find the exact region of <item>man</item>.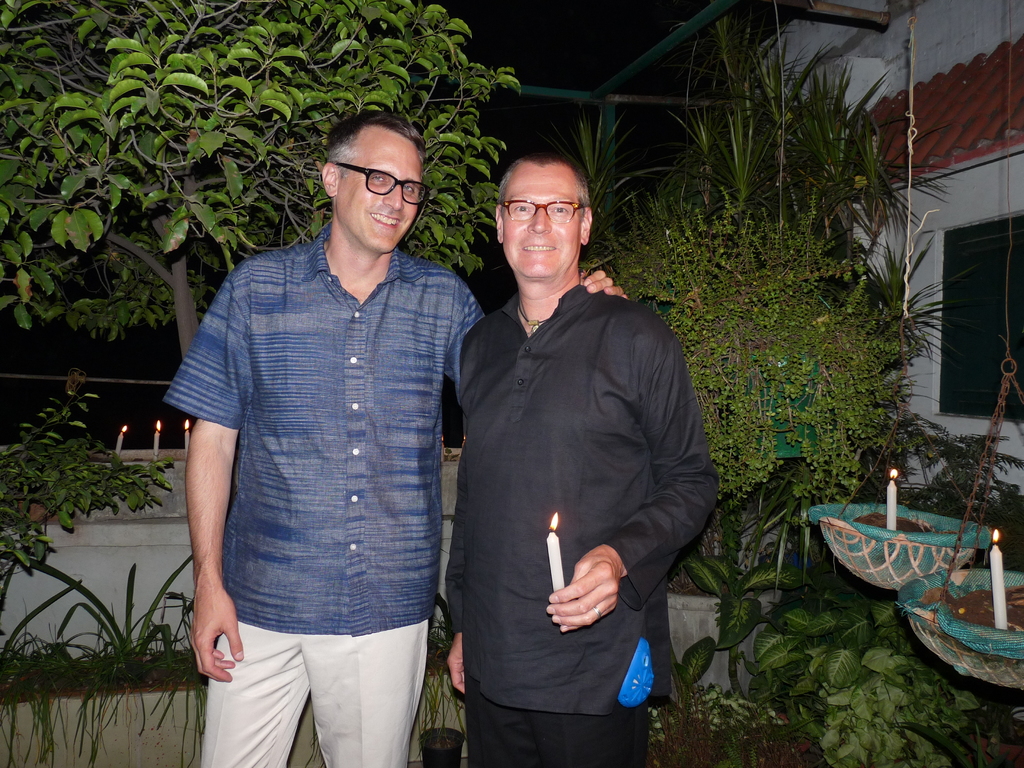
Exact region: [x1=449, y1=154, x2=732, y2=767].
